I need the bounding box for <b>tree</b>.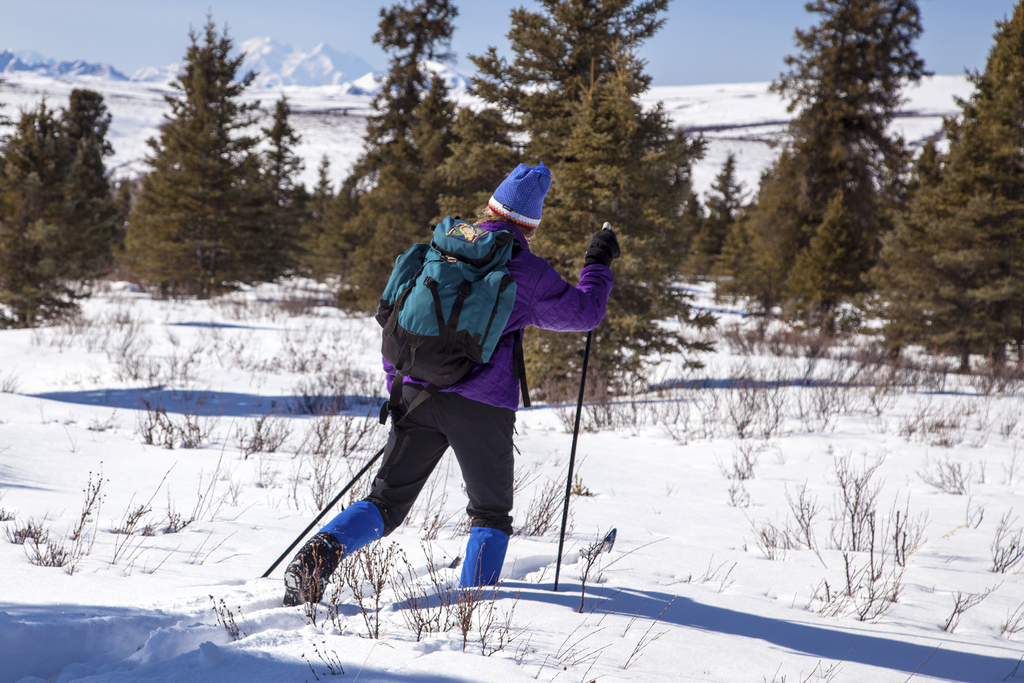
Here it is: [104, 5, 275, 297].
